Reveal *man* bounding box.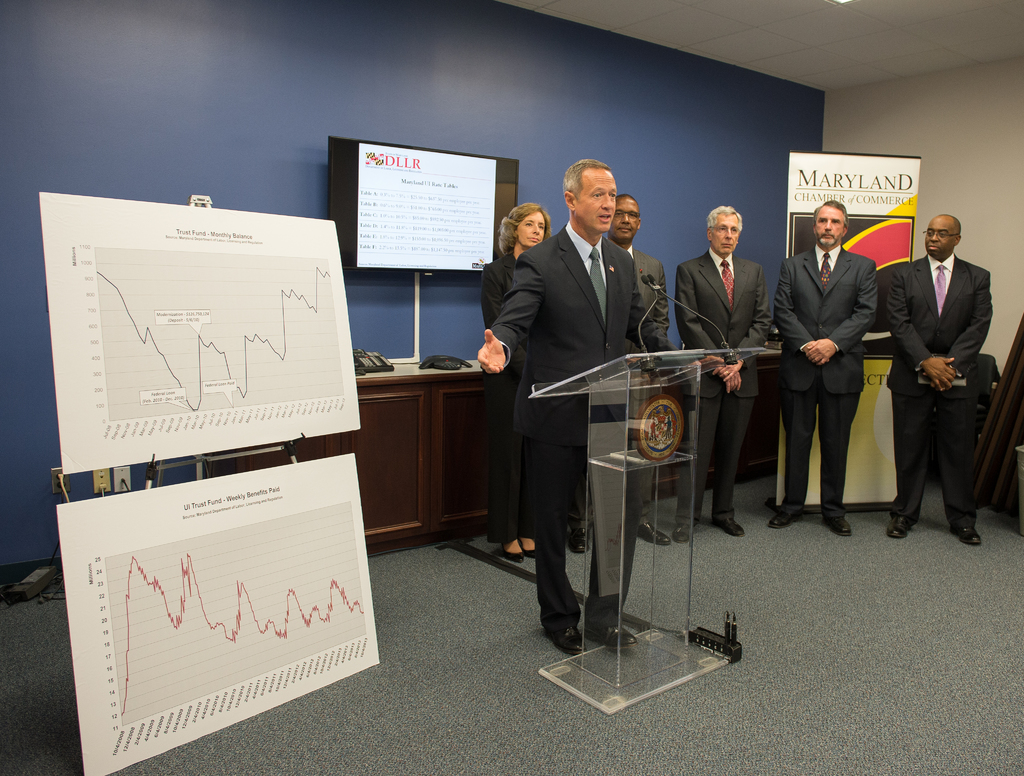
Revealed: 890 196 1005 551.
